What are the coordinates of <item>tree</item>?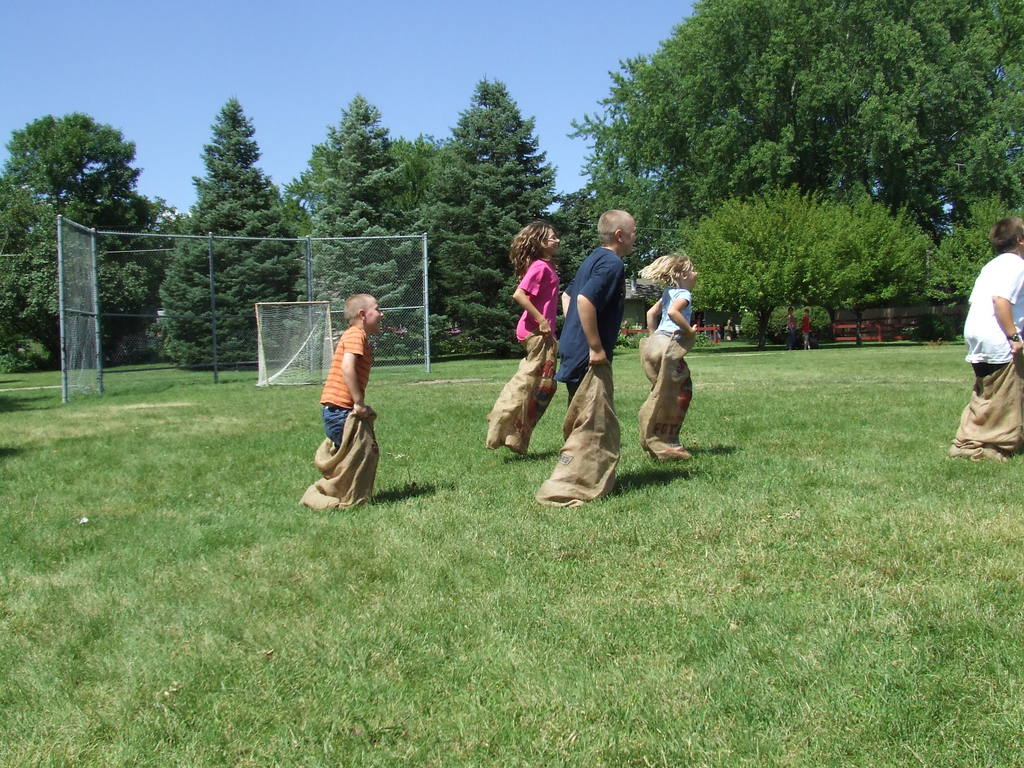
287:129:461:319.
